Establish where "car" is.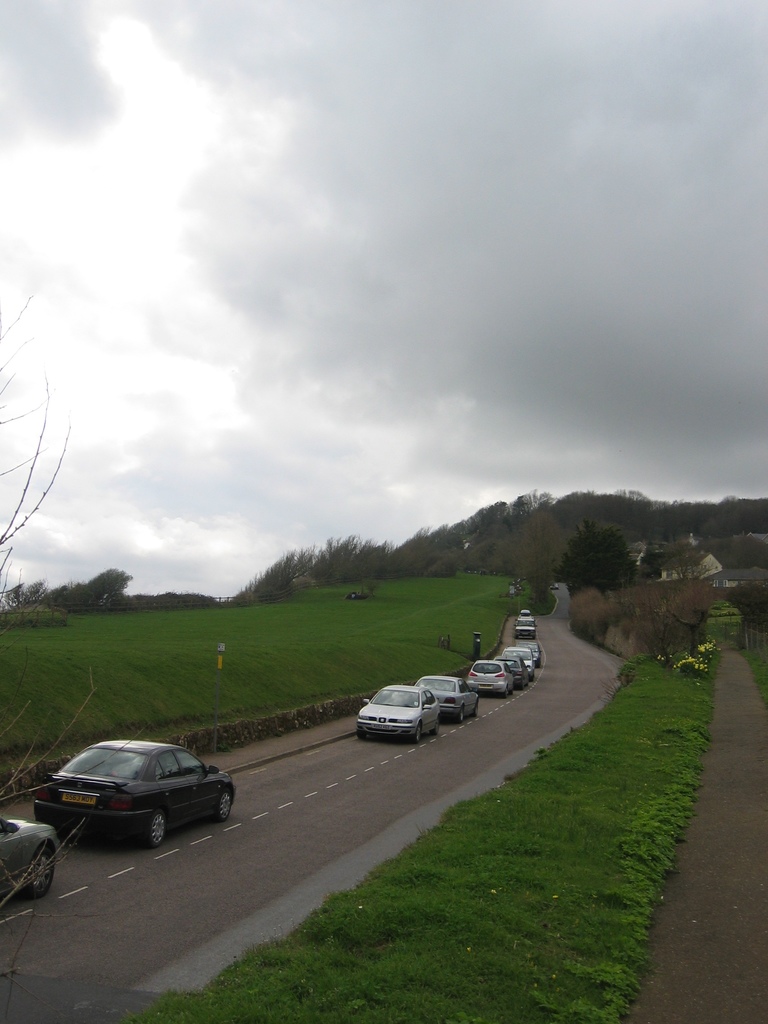
Established at <bbox>458, 660, 517, 703</bbox>.
